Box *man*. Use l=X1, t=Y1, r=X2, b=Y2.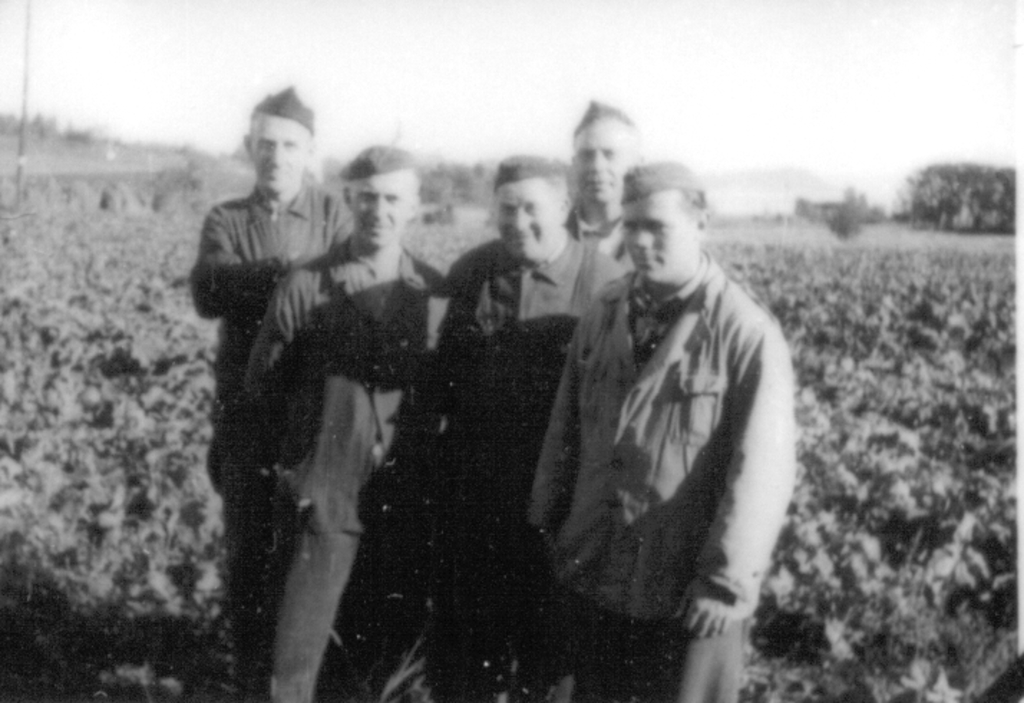
l=423, t=145, r=615, b=702.
